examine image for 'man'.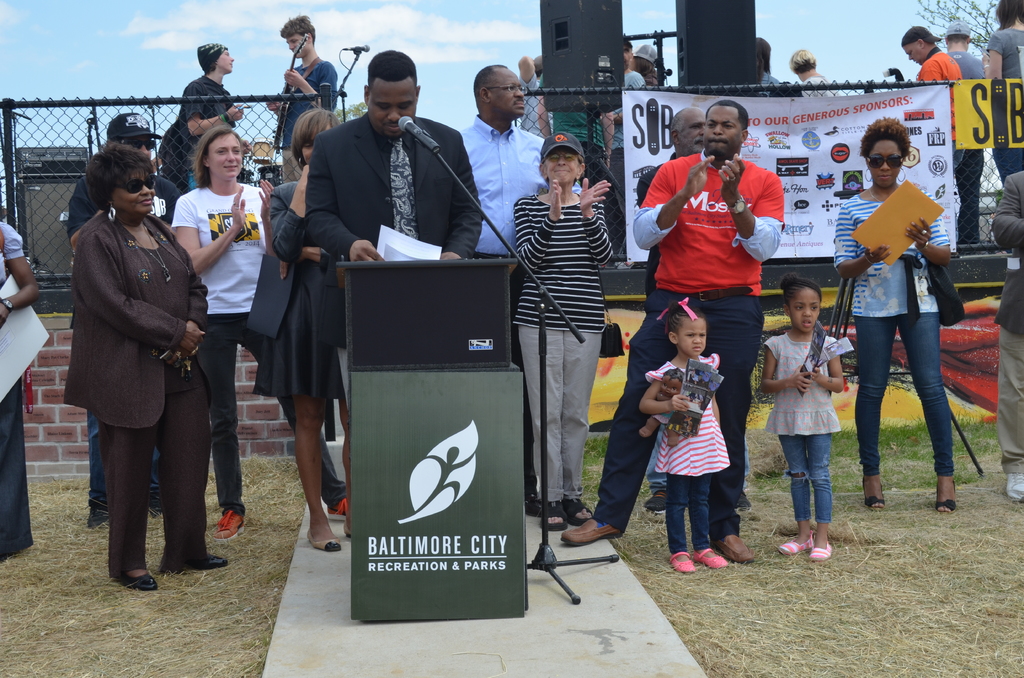
Examination result: [x1=556, y1=97, x2=791, y2=559].
